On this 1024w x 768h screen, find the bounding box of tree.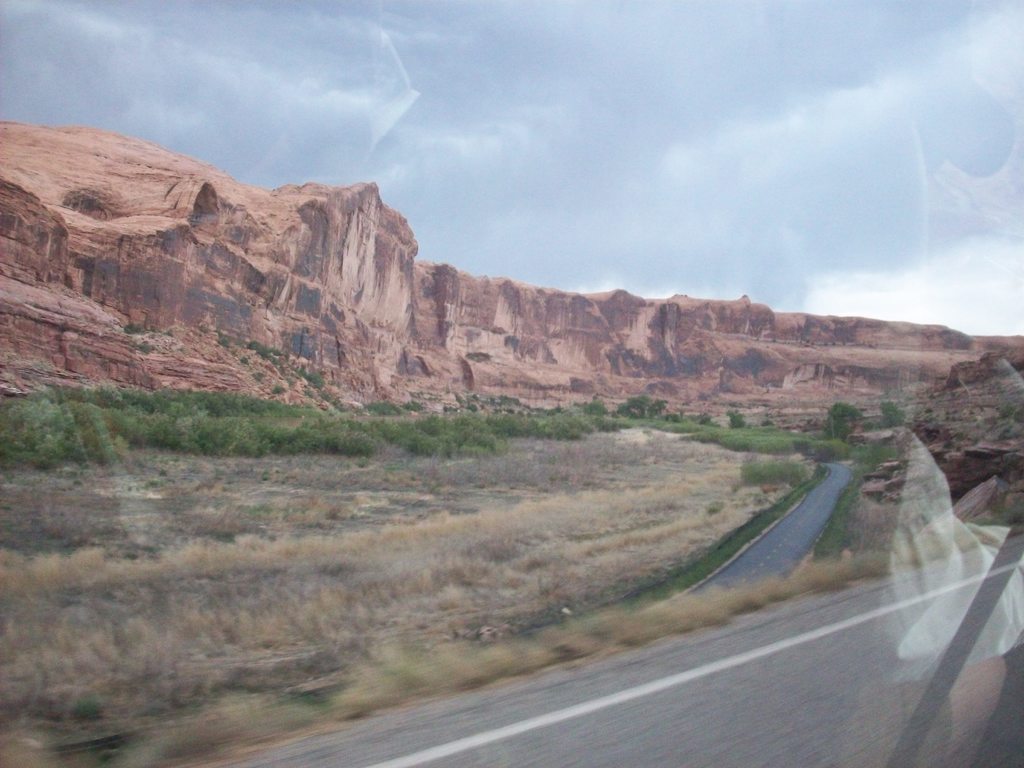
Bounding box: detection(823, 402, 863, 447).
